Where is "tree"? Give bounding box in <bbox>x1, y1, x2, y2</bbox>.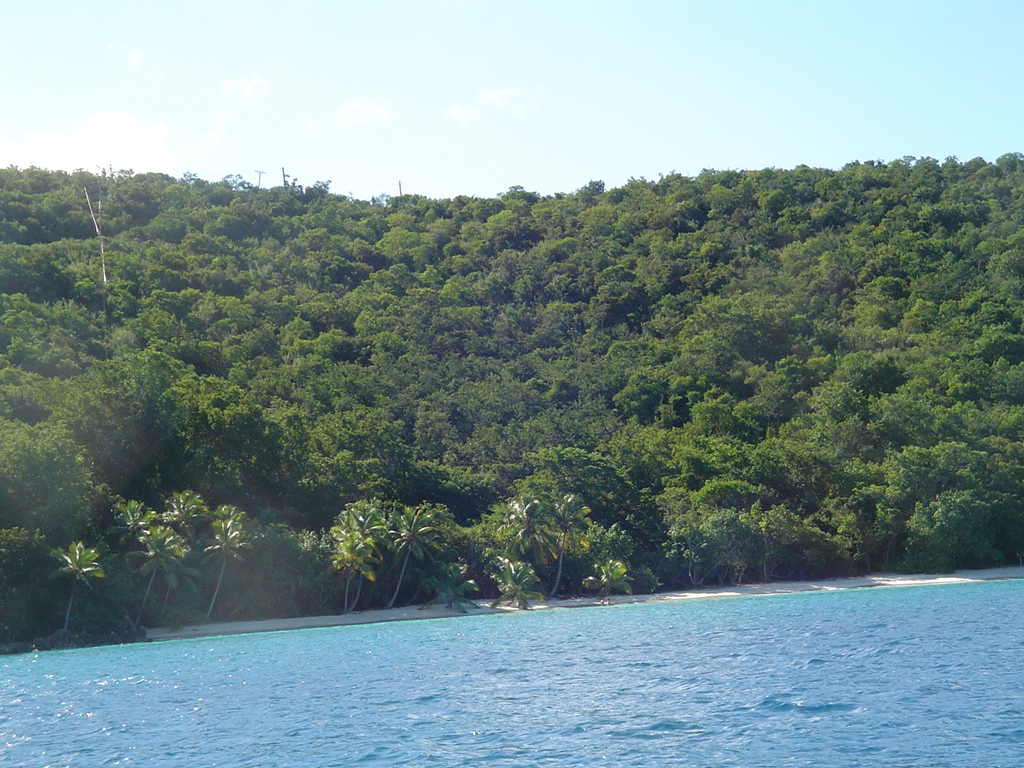
<bbox>206, 516, 257, 609</bbox>.
